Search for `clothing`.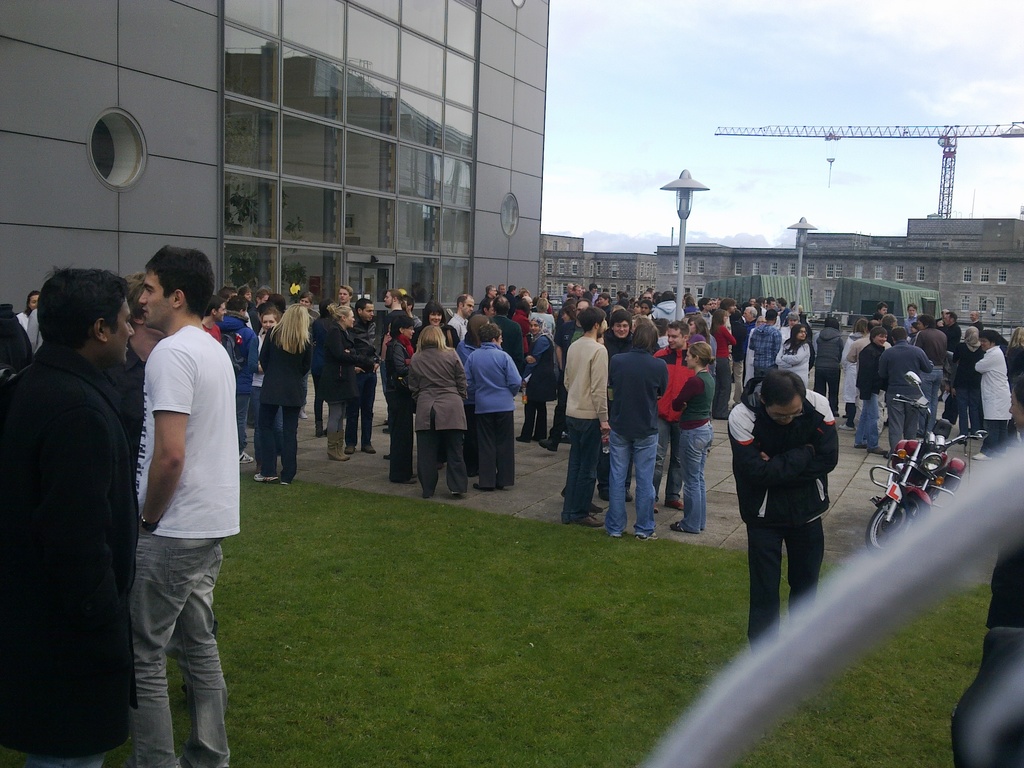
Found at l=246, t=301, r=257, b=322.
